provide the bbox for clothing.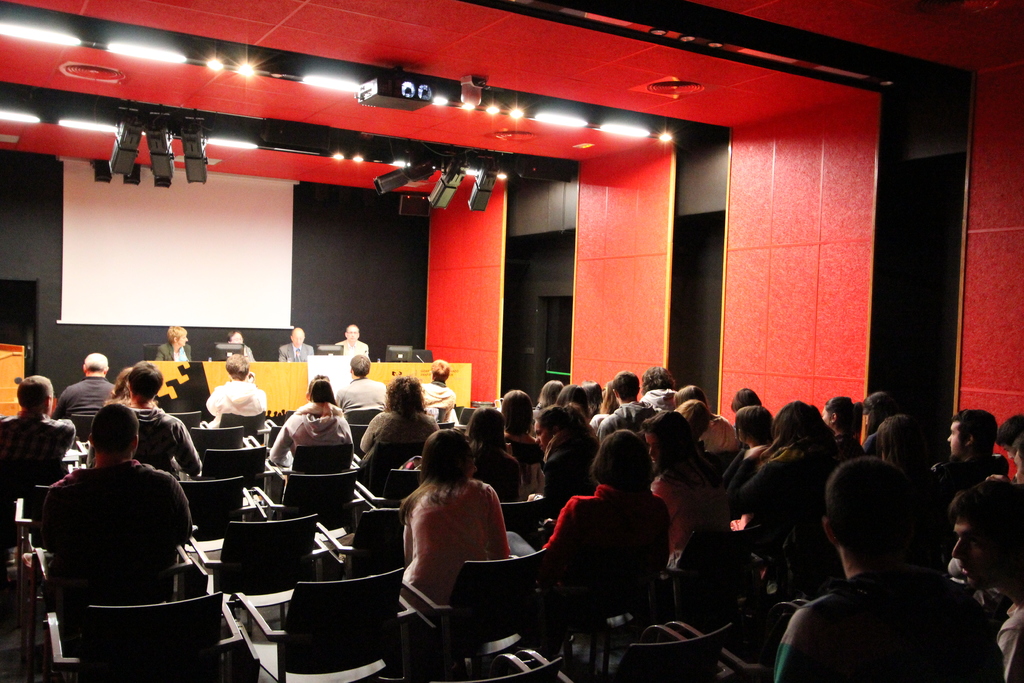
772, 575, 999, 682.
